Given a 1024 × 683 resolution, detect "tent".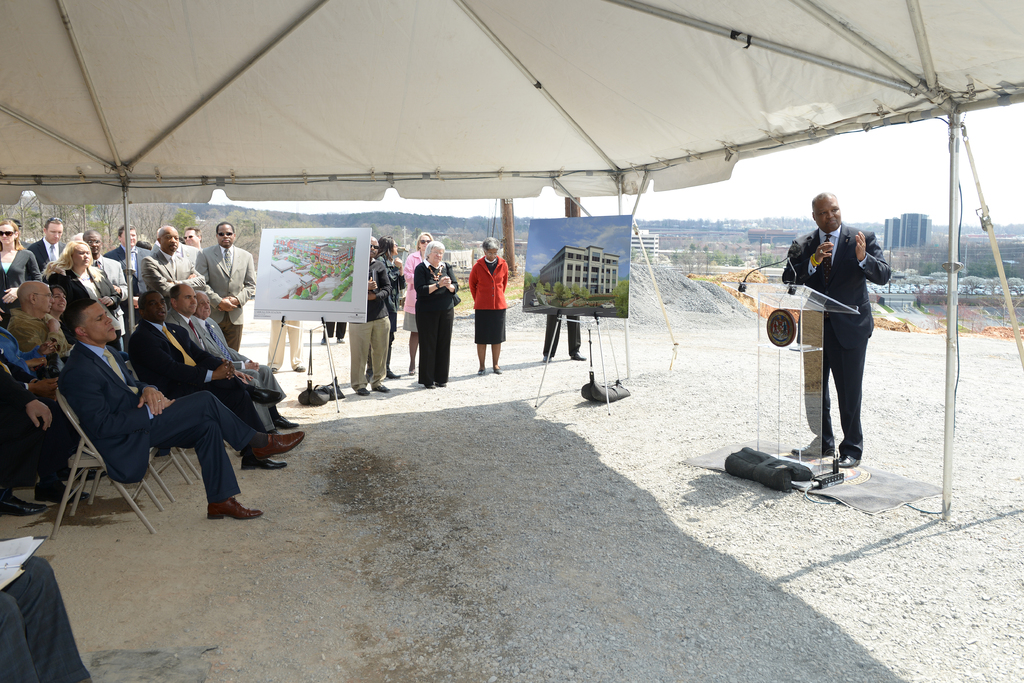
<bbox>8, 0, 1014, 490</bbox>.
